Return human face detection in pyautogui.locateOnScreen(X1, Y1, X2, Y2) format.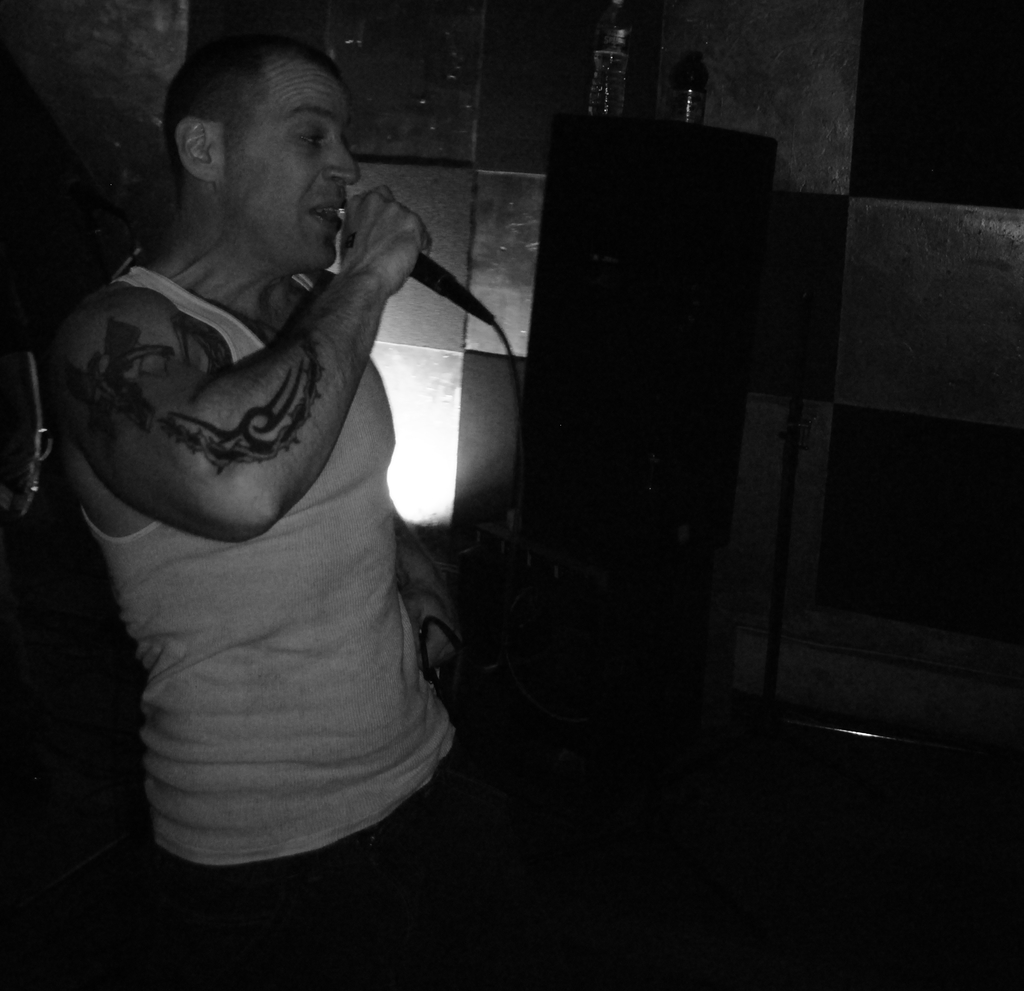
pyautogui.locateOnScreen(220, 70, 359, 273).
